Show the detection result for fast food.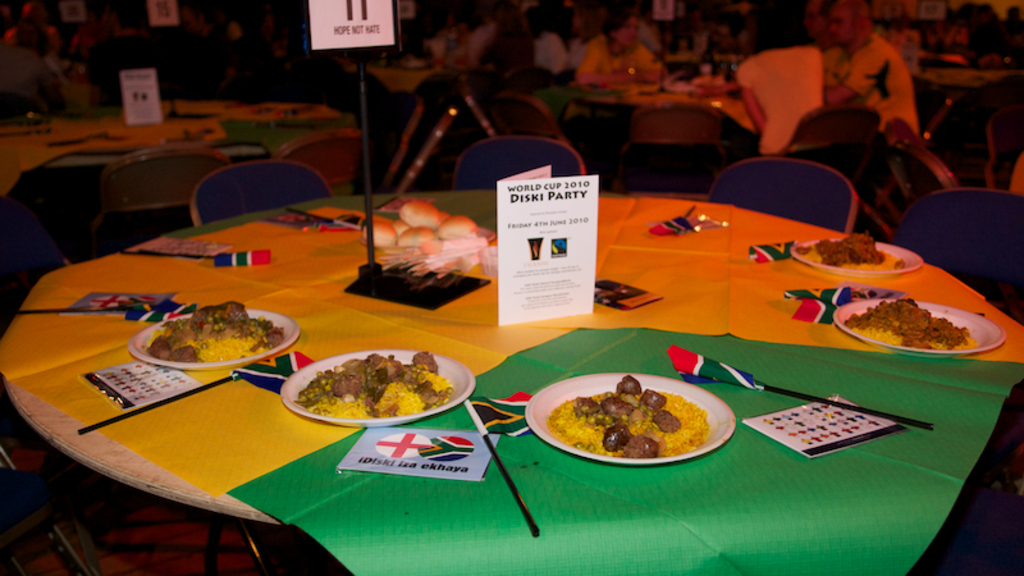
x1=808, y1=232, x2=887, y2=268.
